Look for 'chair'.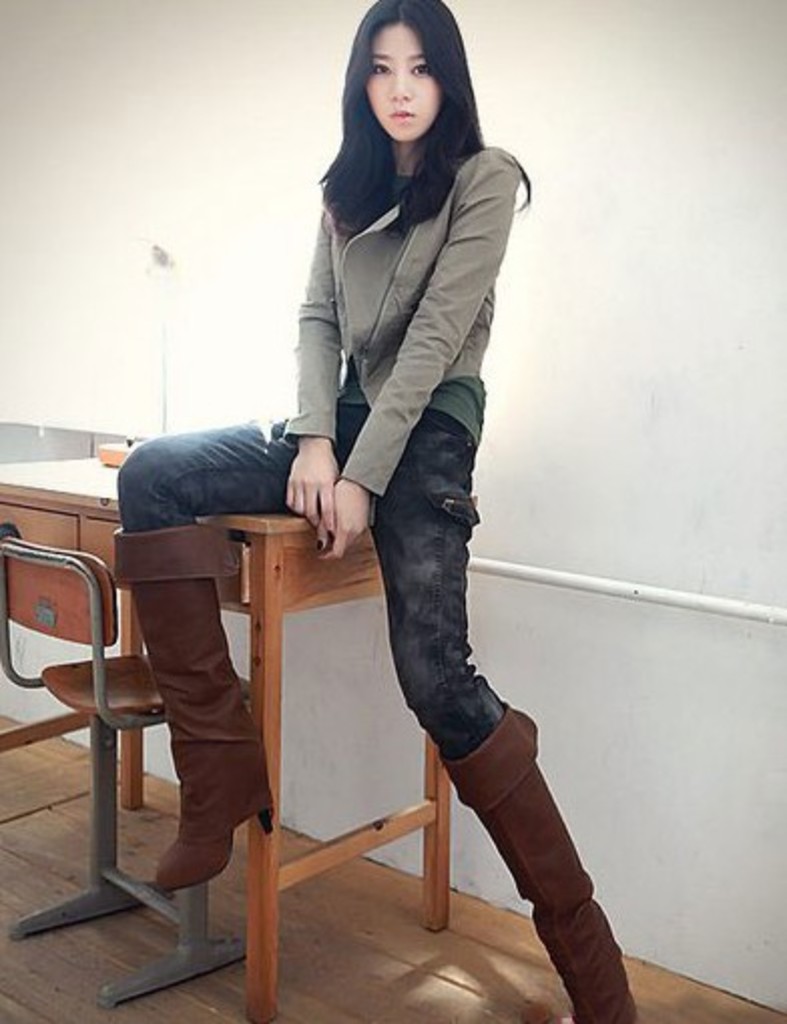
Found: 30,432,293,972.
